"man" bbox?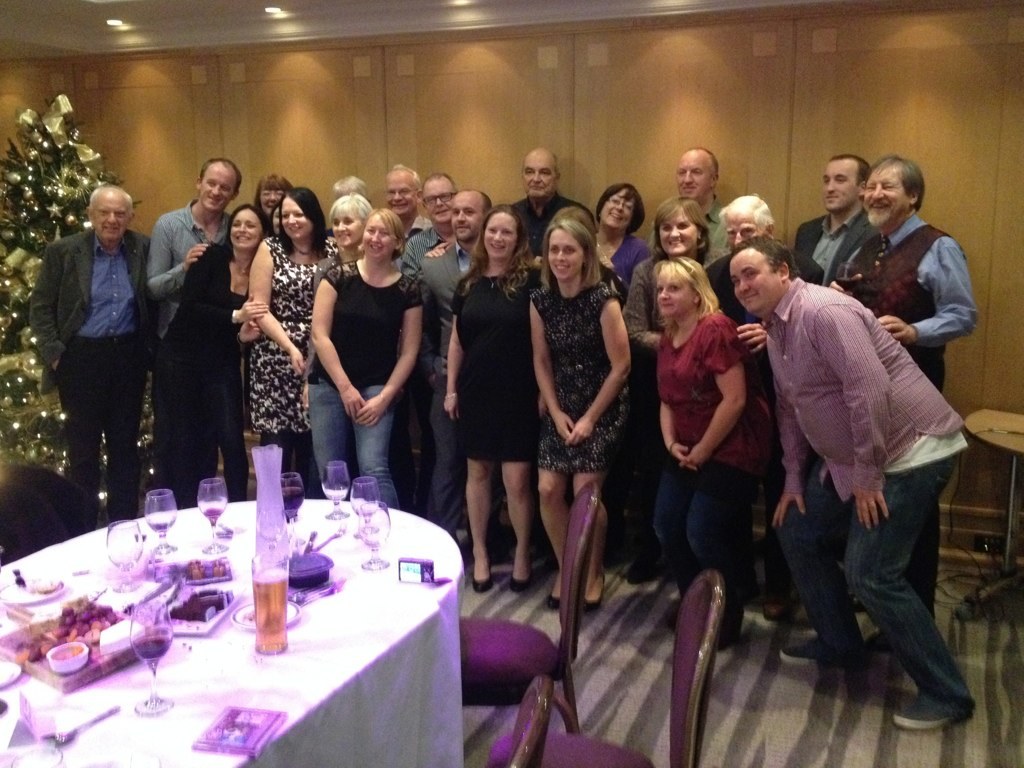
(31,182,148,519)
